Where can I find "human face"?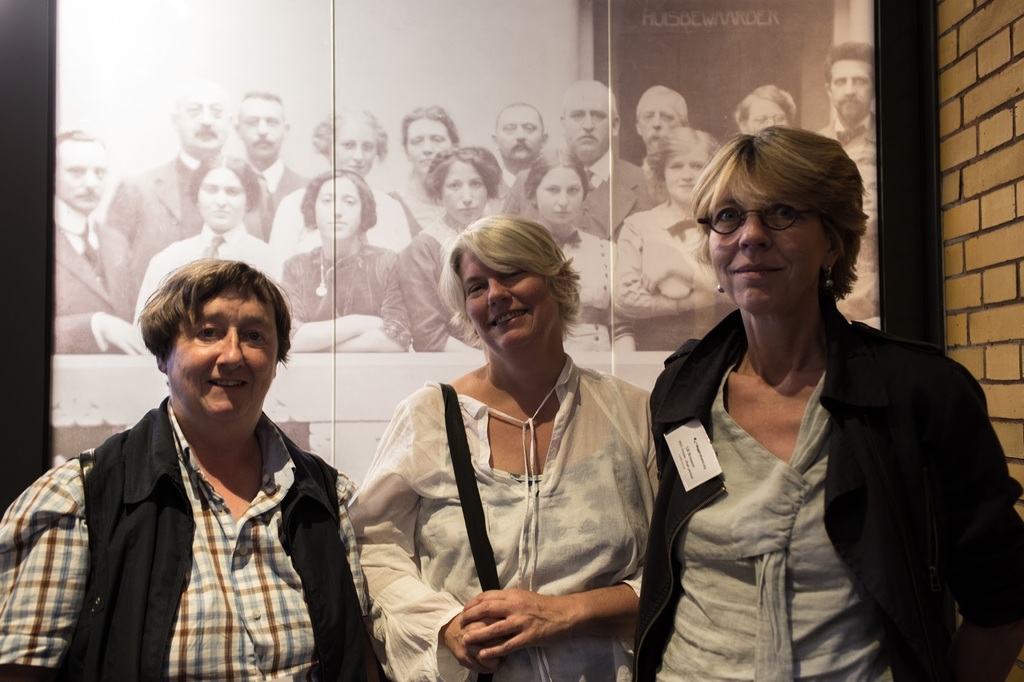
You can find it at [56, 141, 109, 209].
